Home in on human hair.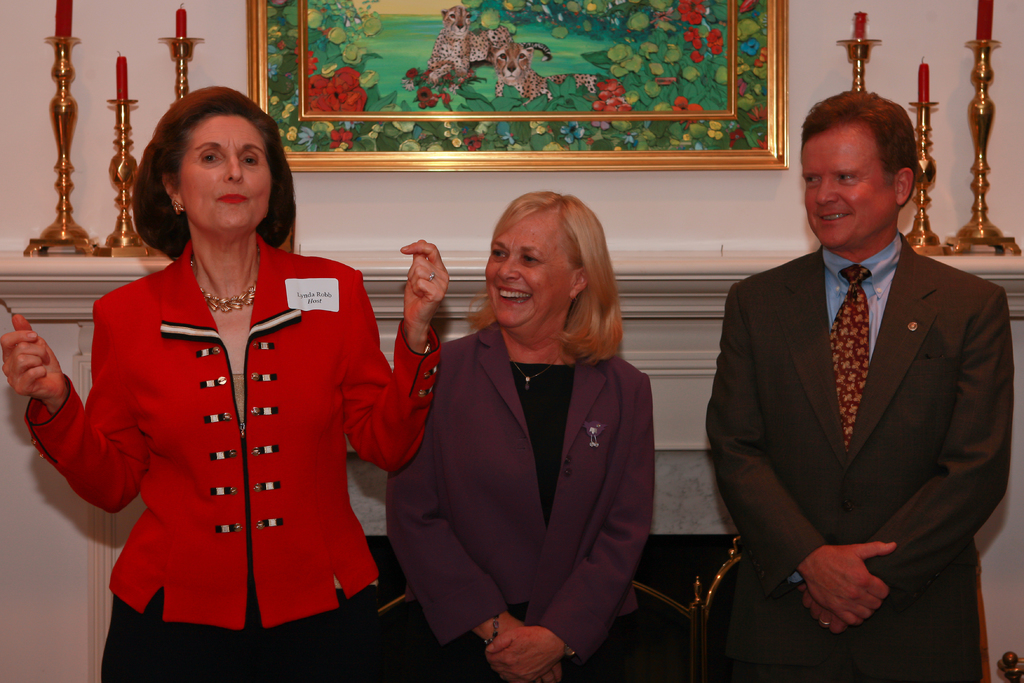
Homed in at crop(785, 84, 923, 199).
